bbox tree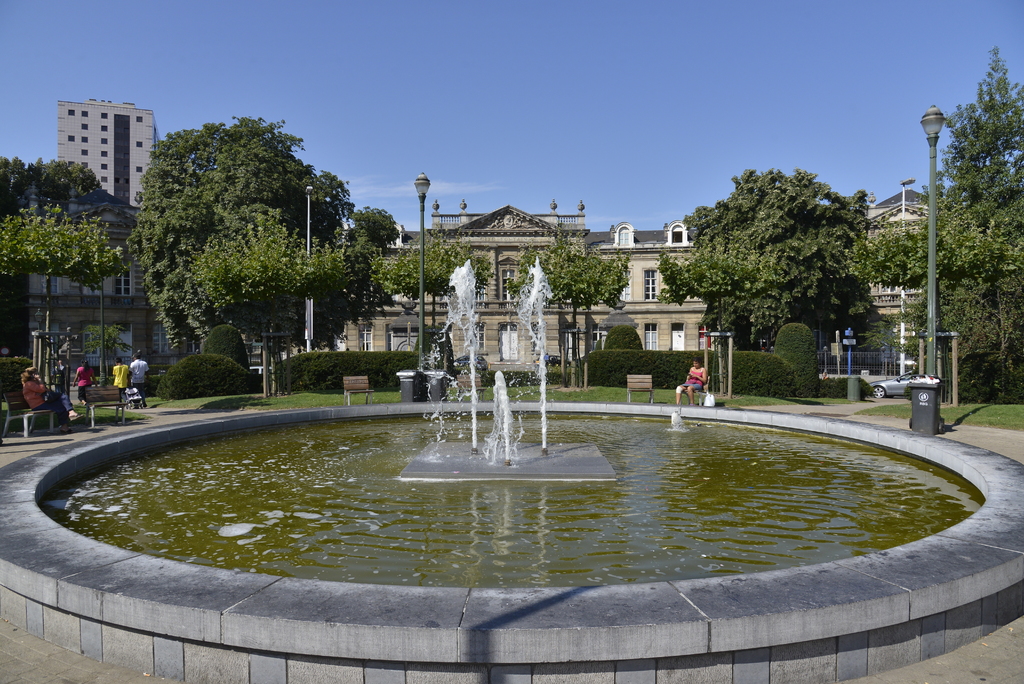
bbox=[375, 237, 472, 318]
